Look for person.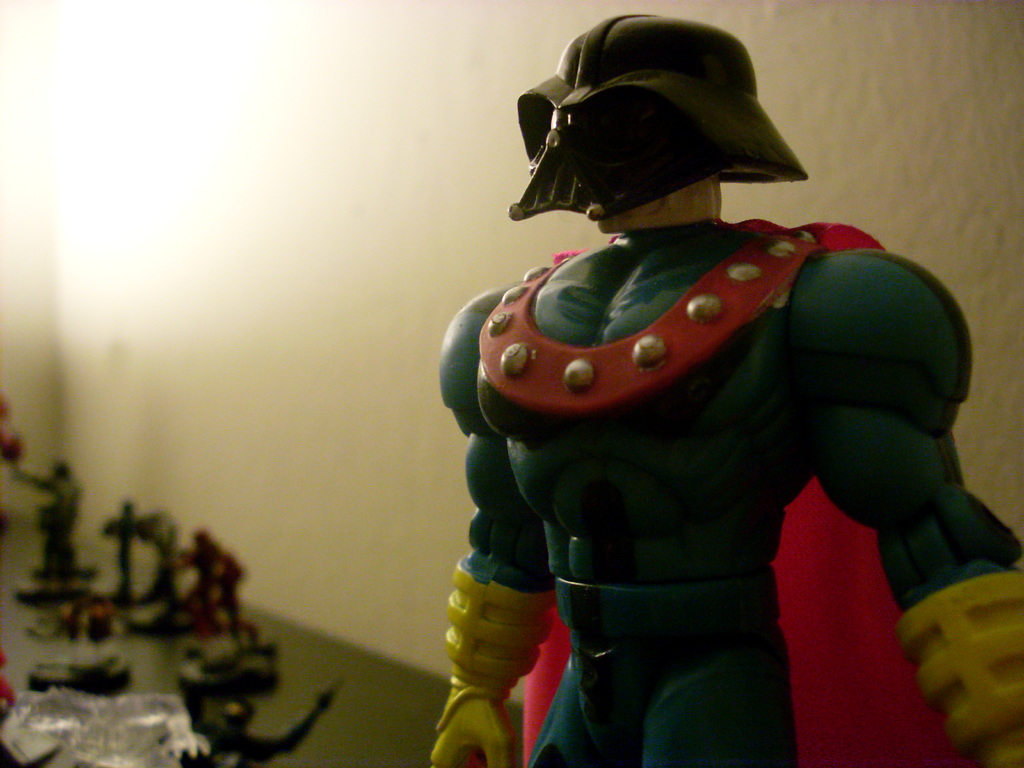
Found: 396 20 1005 749.
